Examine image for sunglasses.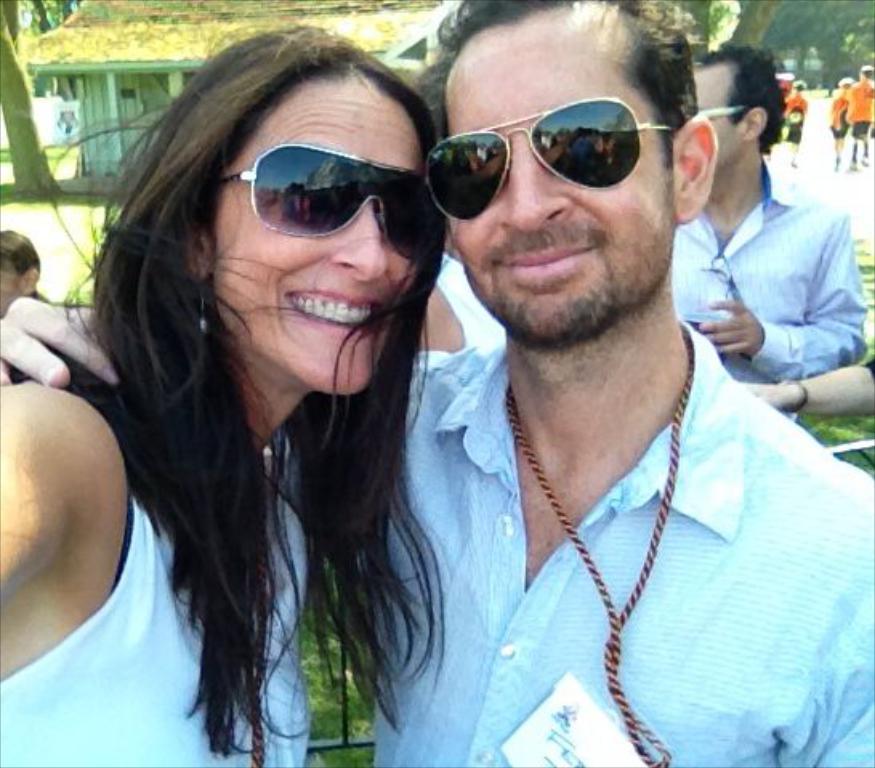
Examination result: 220, 139, 436, 263.
